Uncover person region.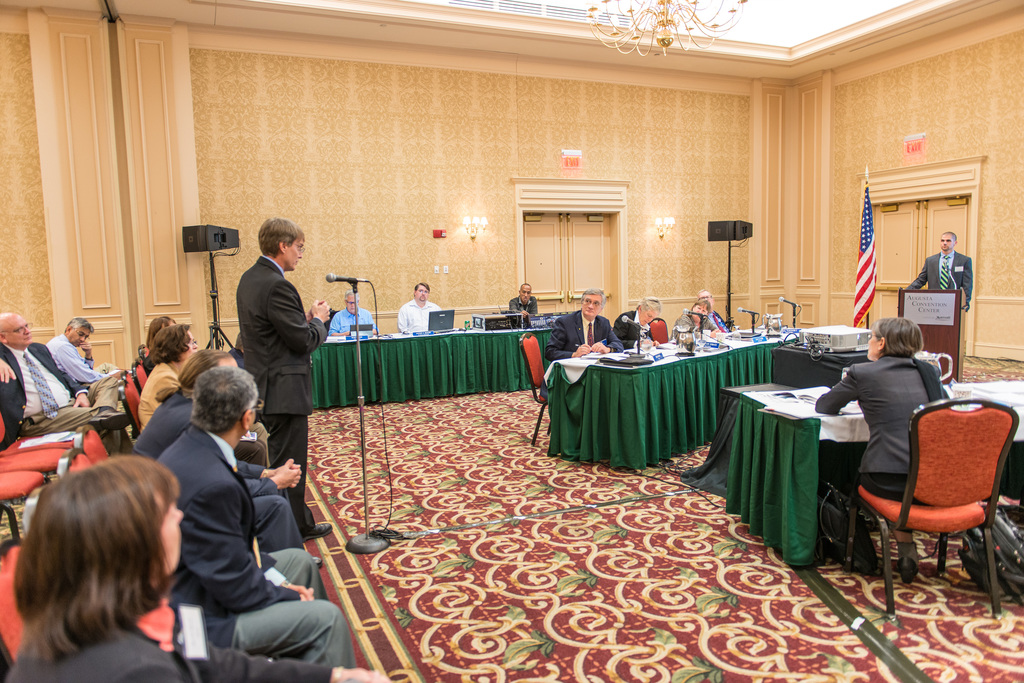
Uncovered: left=0, top=312, right=139, bottom=453.
